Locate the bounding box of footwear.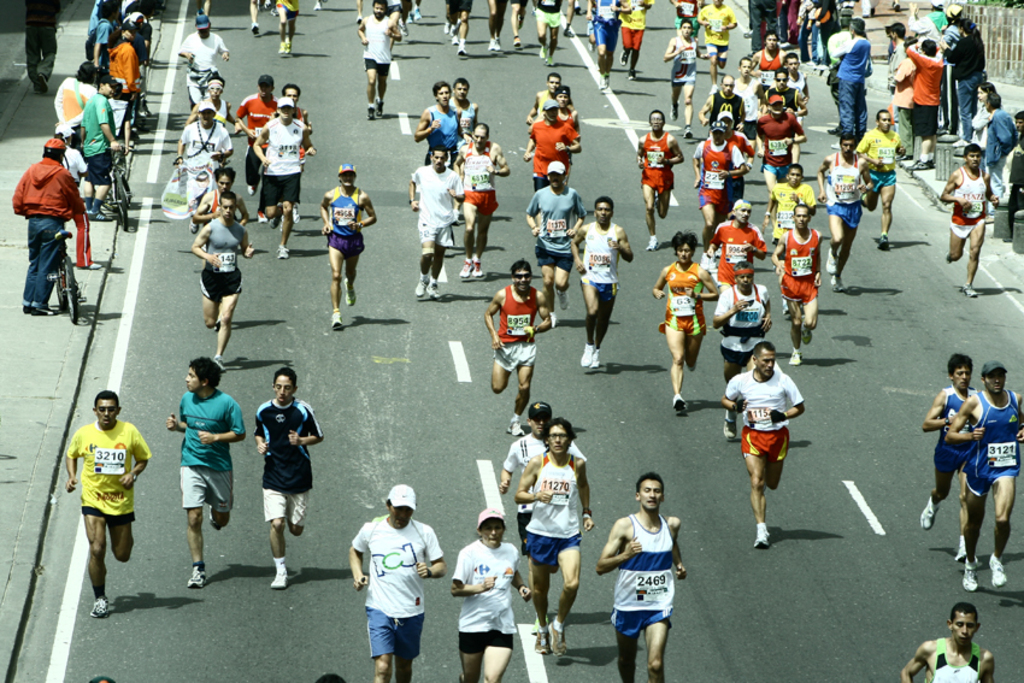
Bounding box: [548,620,569,658].
